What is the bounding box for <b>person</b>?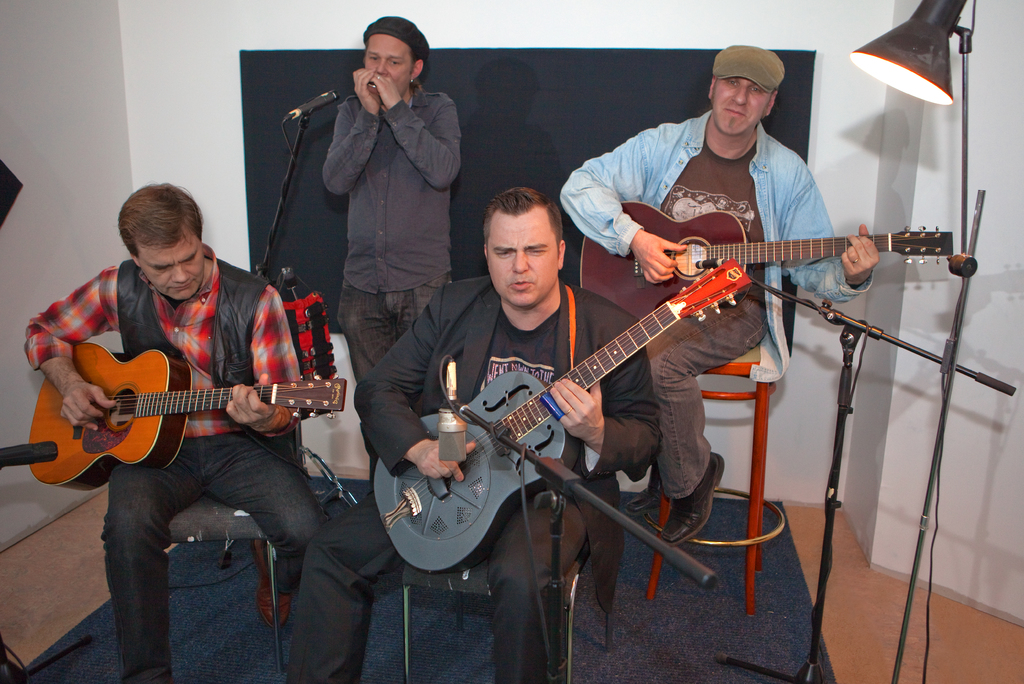
bbox(559, 40, 876, 544).
